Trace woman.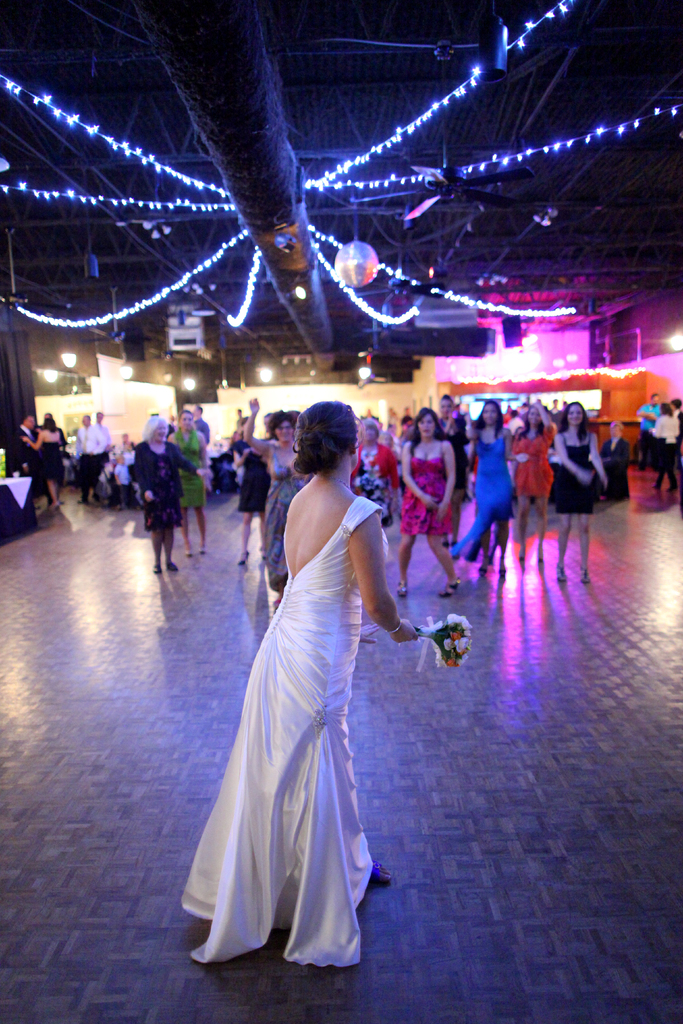
Traced to locate(390, 403, 464, 599).
